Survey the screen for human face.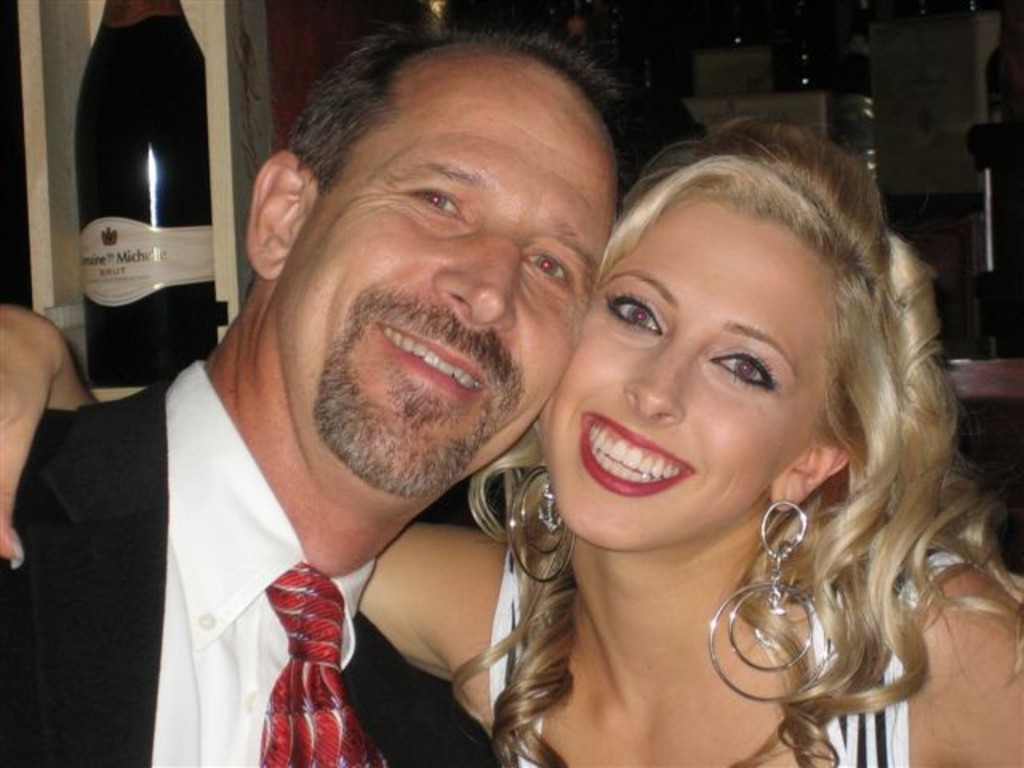
Survey found: [x1=262, y1=38, x2=619, y2=504].
